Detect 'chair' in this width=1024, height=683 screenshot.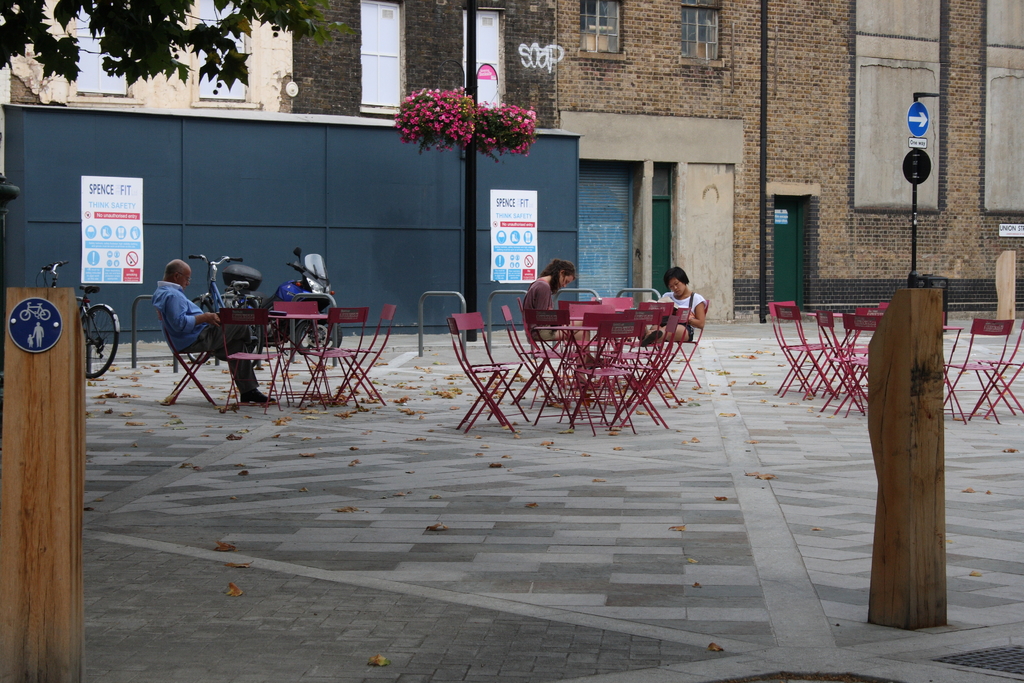
Detection: bbox(273, 298, 332, 406).
